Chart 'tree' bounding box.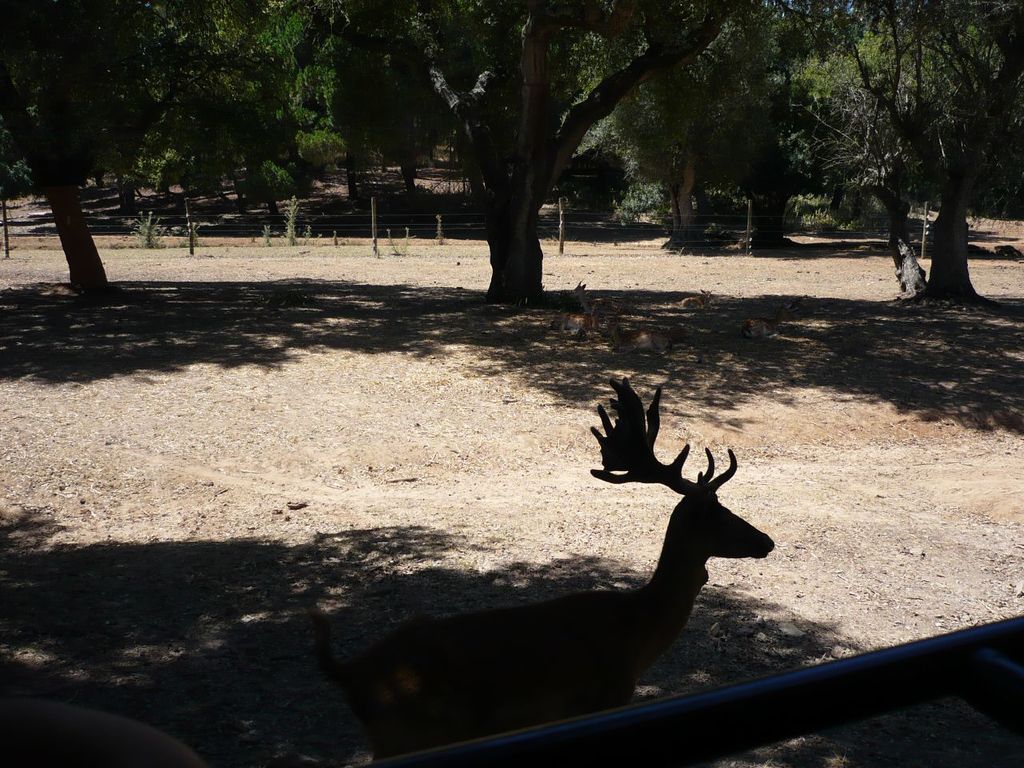
Charted: x1=581, y1=0, x2=793, y2=248.
